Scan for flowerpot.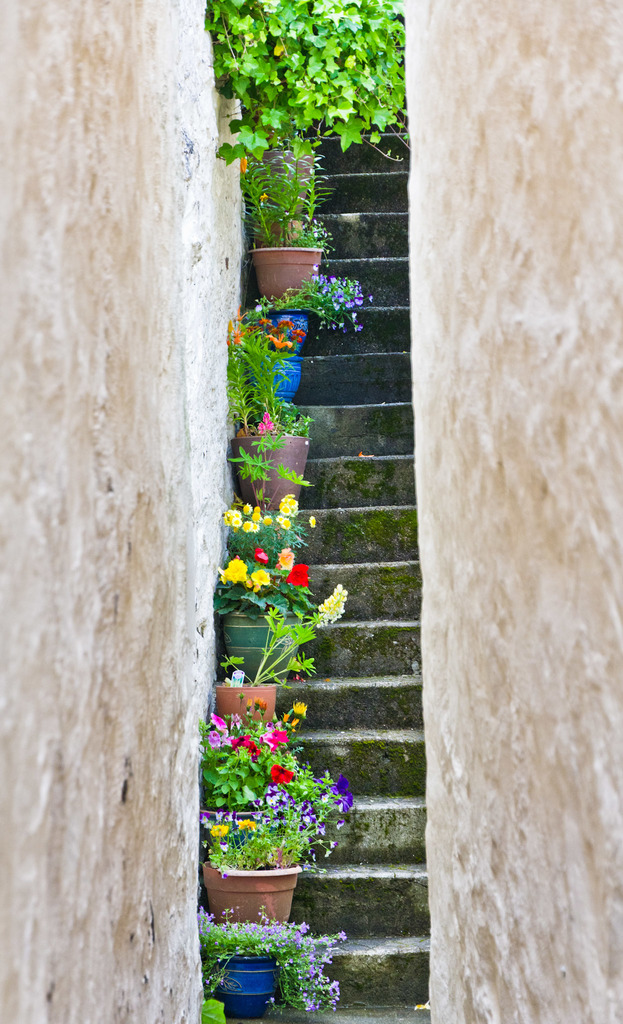
Scan result: Rect(243, 345, 307, 406).
